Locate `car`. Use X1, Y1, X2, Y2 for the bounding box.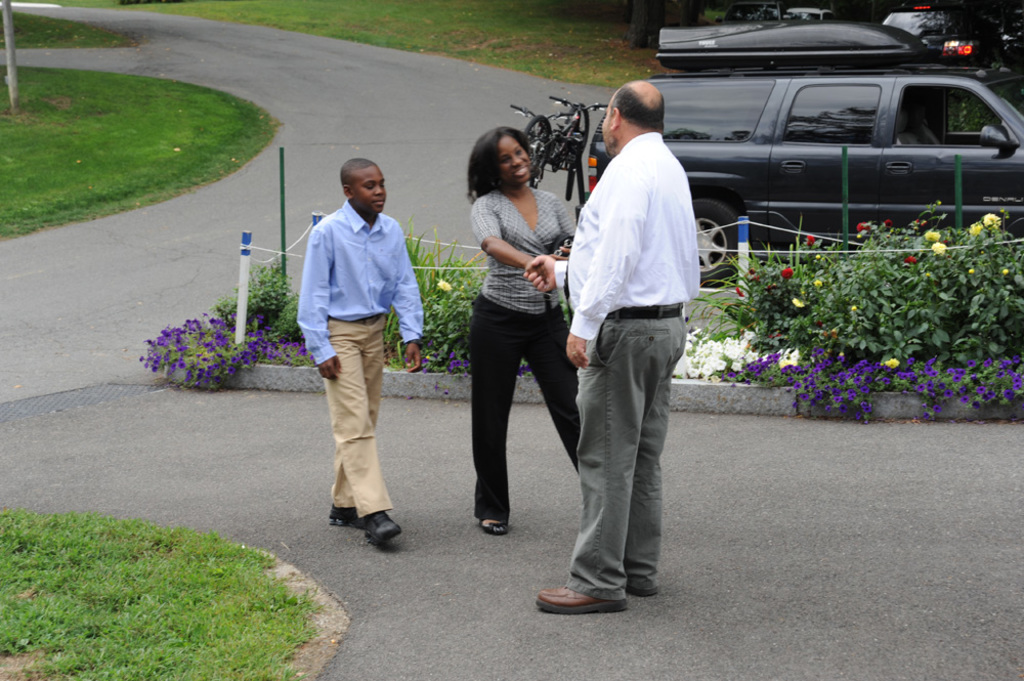
629, 38, 1023, 258.
